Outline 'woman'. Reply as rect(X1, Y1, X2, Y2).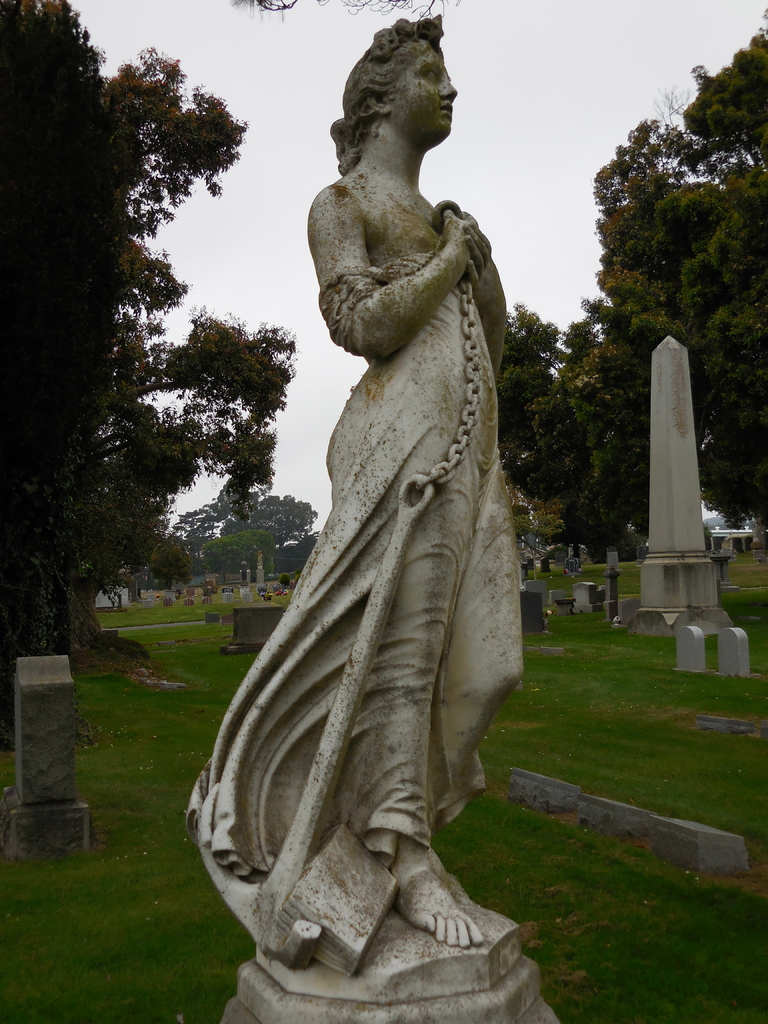
rect(207, 23, 539, 982).
